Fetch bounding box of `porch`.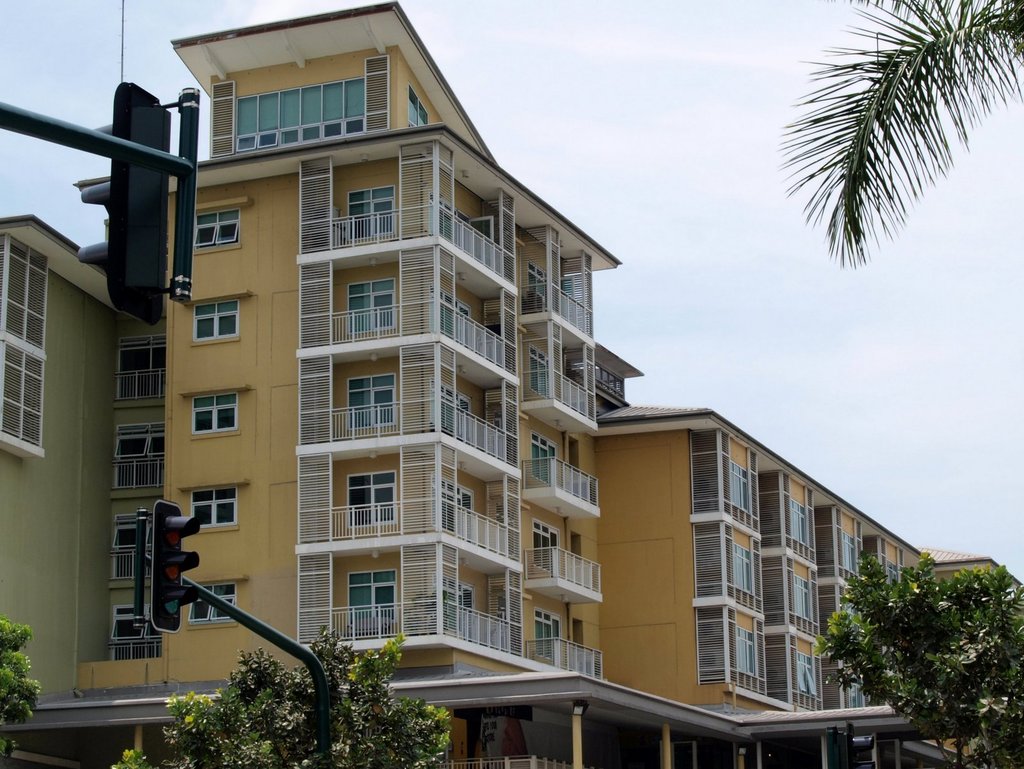
Bbox: 518:366:611:437.
